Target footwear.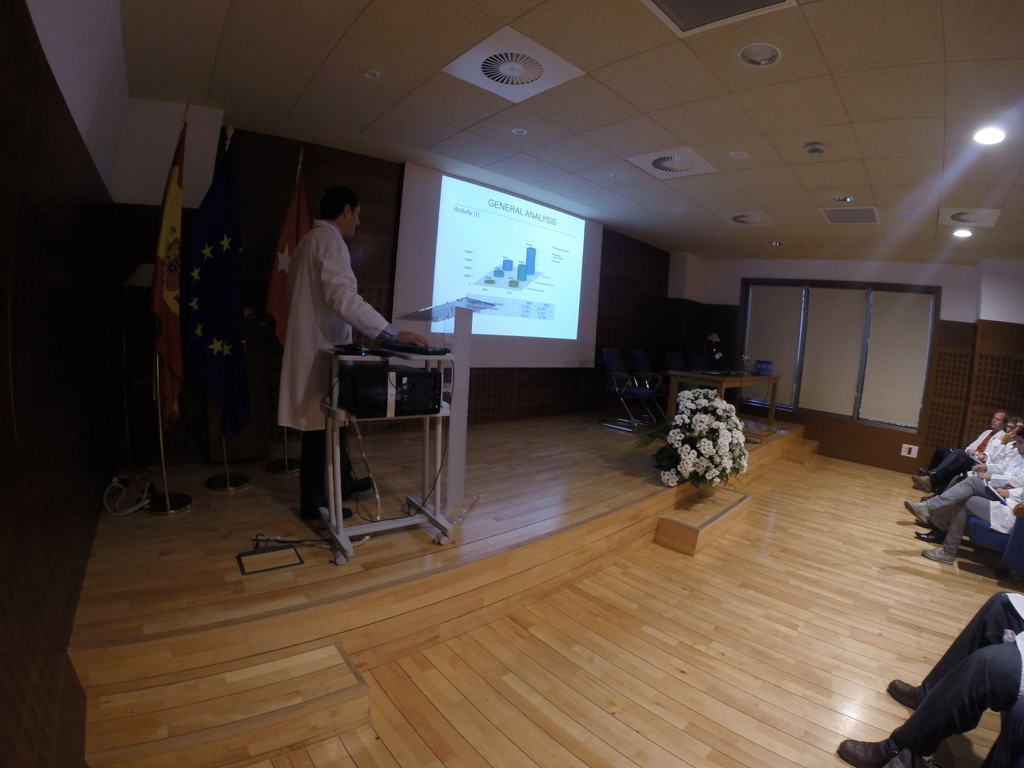
Target region: Rect(918, 467, 940, 491).
